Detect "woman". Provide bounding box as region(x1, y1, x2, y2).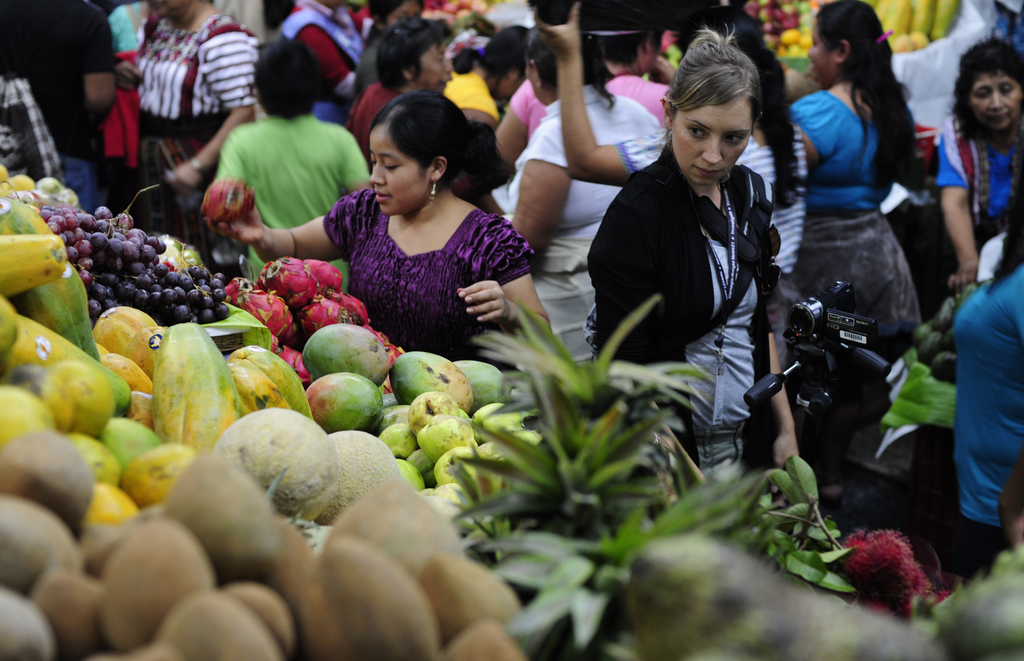
region(927, 39, 1023, 299).
